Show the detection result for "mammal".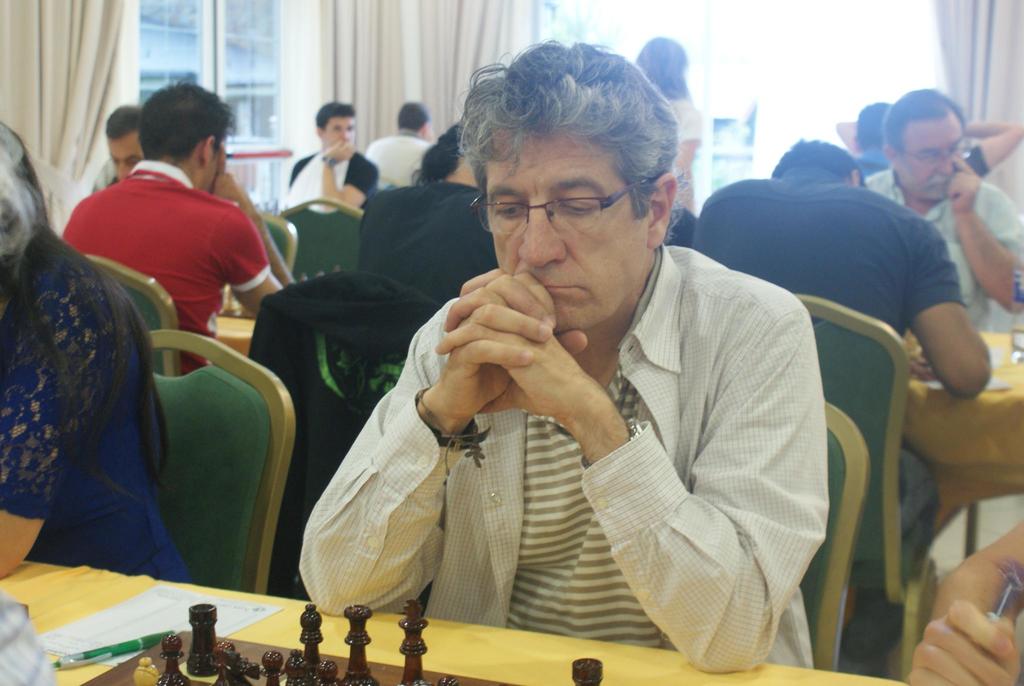
(left=0, top=124, right=189, bottom=585).
